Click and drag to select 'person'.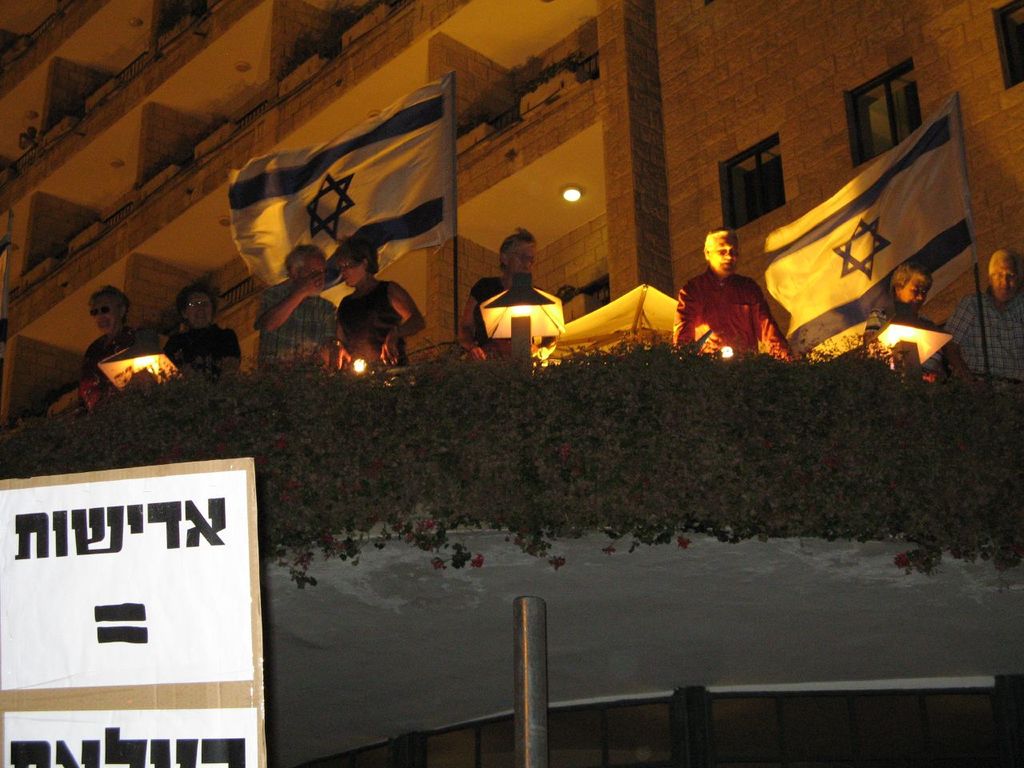
Selection: box=[251, 245, 342, 373].
